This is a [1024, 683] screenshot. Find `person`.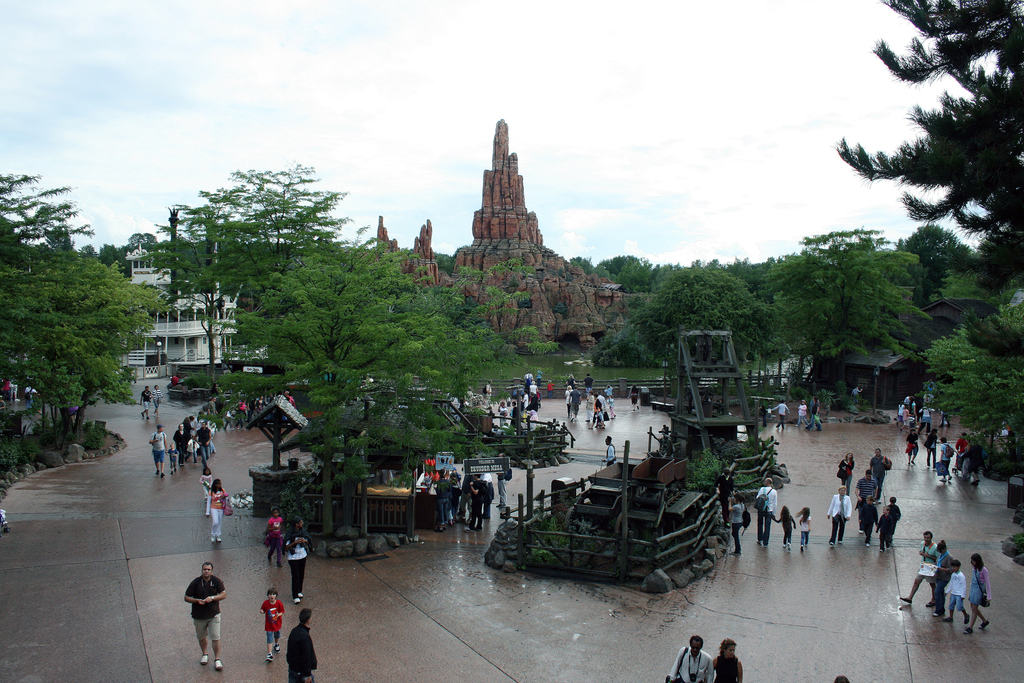
Bounding box: {"x1": 260, "y1": 507, "x2": 284, "y2": 567}.
